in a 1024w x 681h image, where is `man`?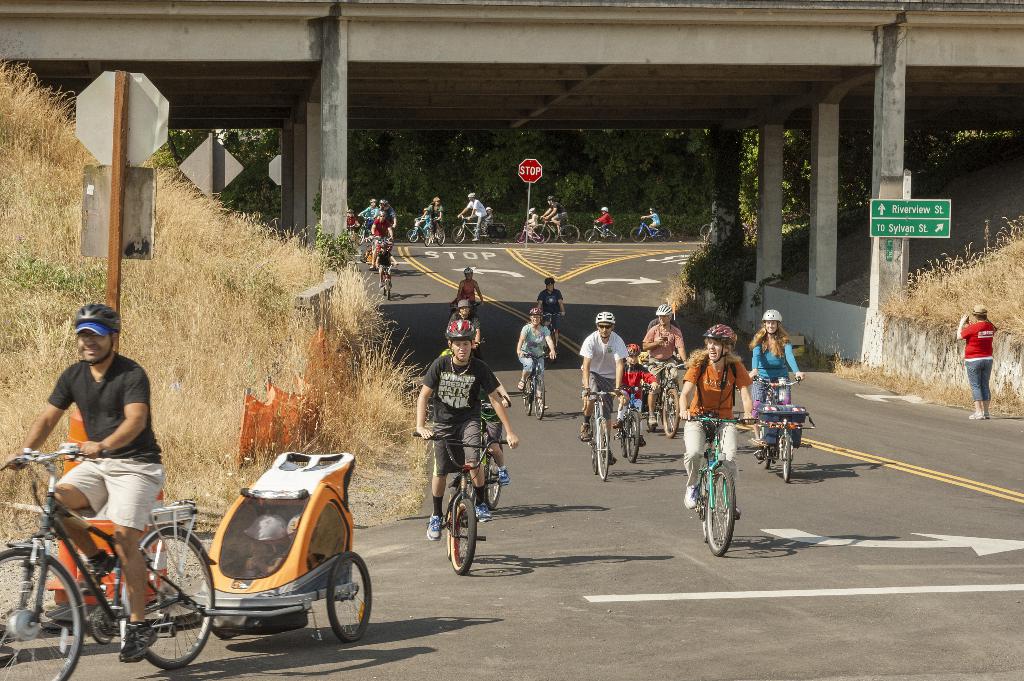
581,310,623,467.
